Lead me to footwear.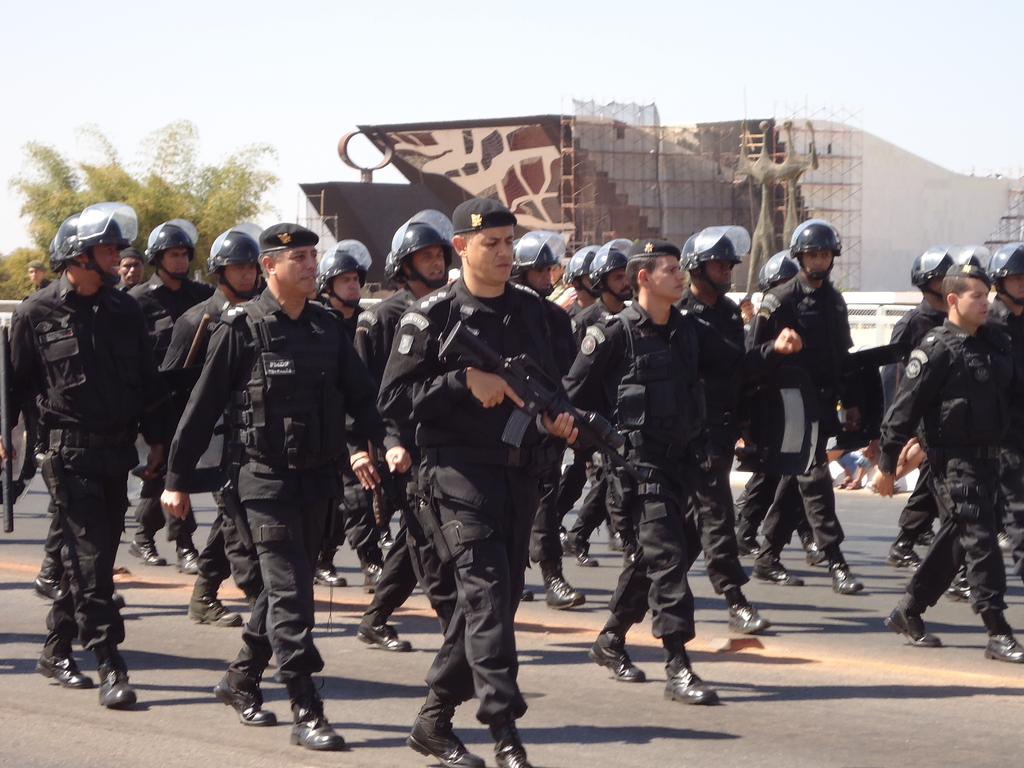
Lead to 832 551 868 596.
